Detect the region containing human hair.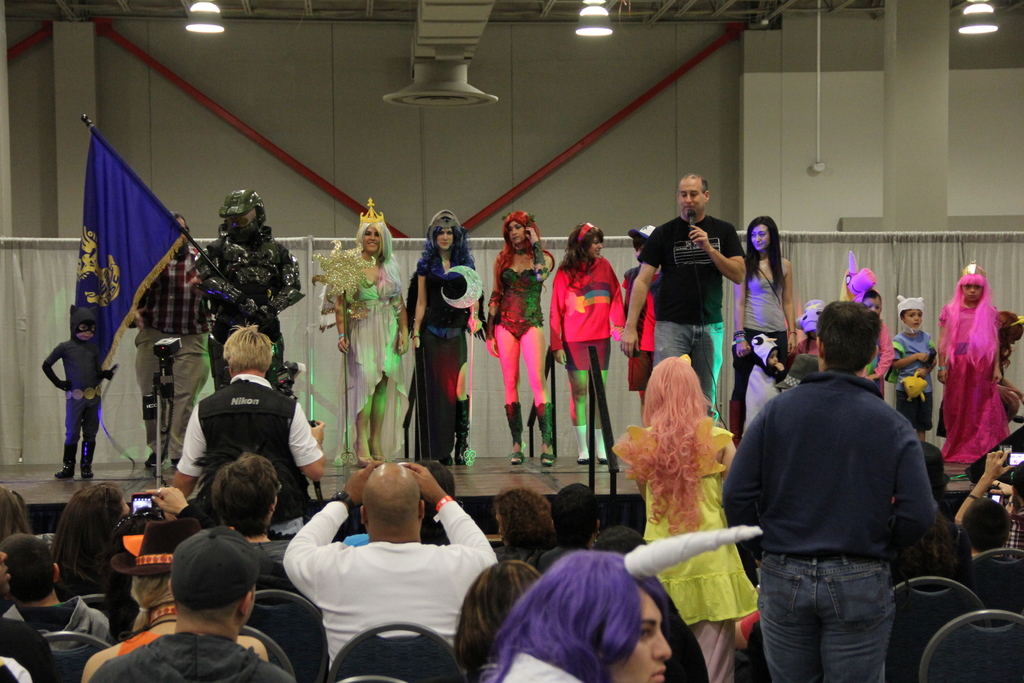
x1=215, y1=325, x2=280, y2=374.
